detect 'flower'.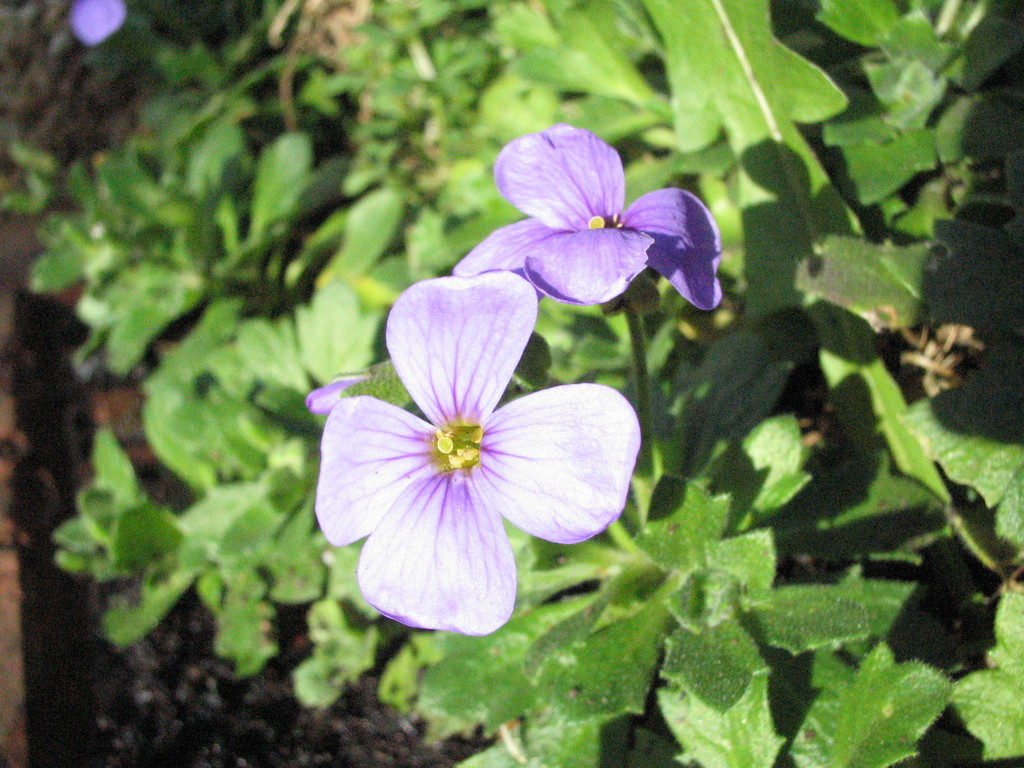
Detected at (x1=299, y1=268, x2=634, y2=641).
